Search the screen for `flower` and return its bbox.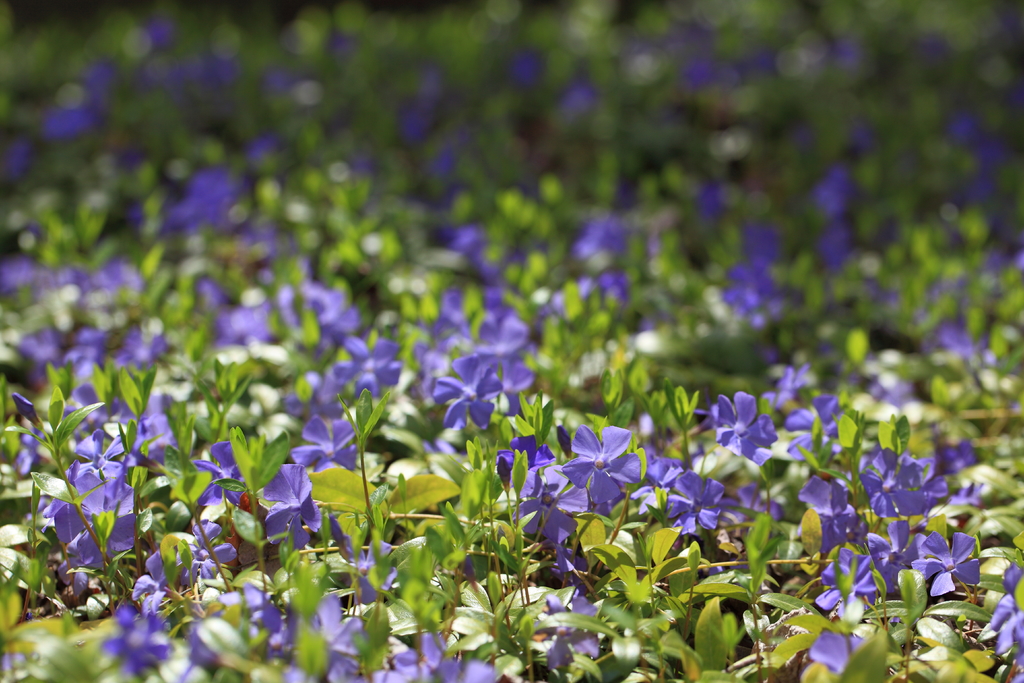
Found: 909/457/979/528.
